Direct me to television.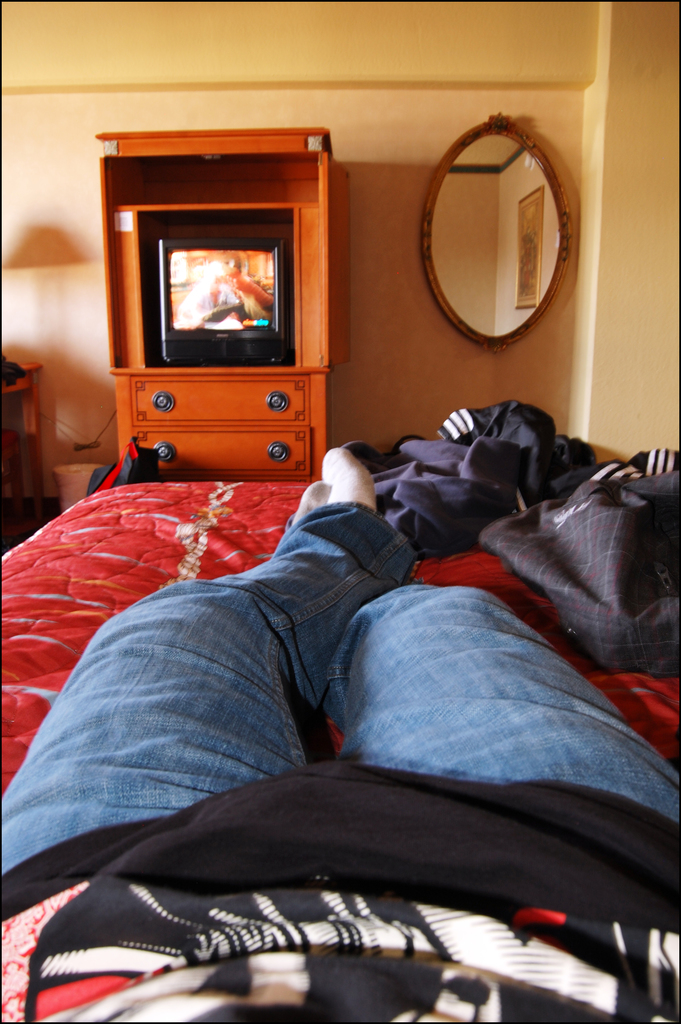
Direction: detection(158, 237, 284, 369).
